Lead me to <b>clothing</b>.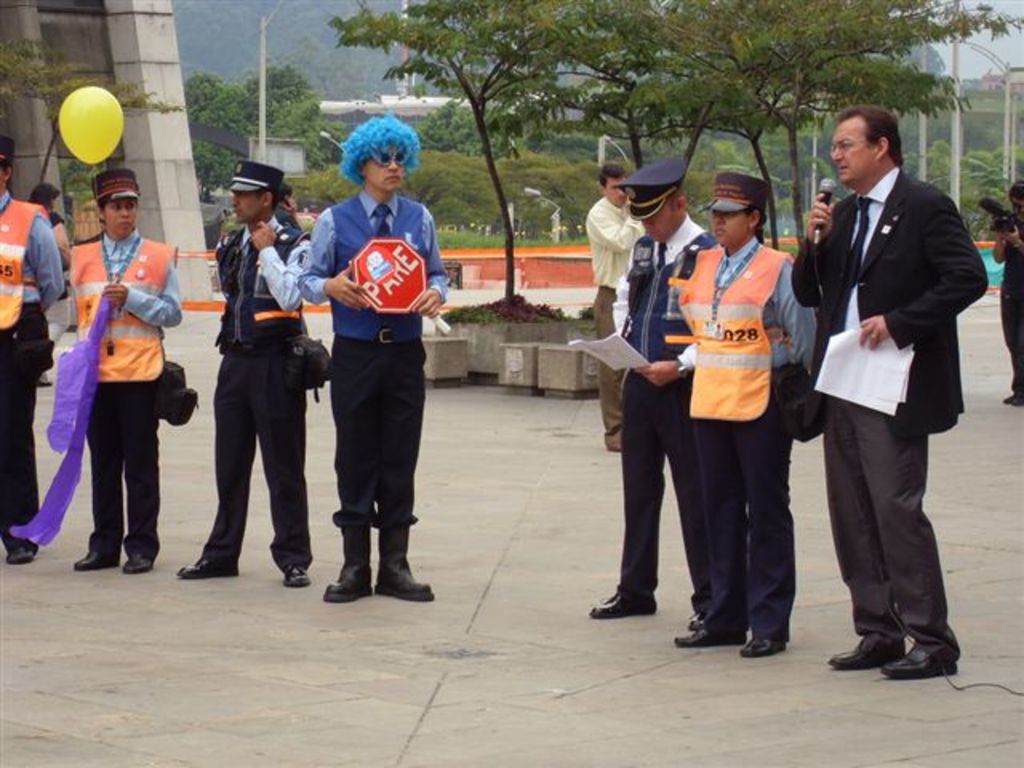
Lead to {"left": 778, "top": 160, "right": 1022, "bottom": 651}.
